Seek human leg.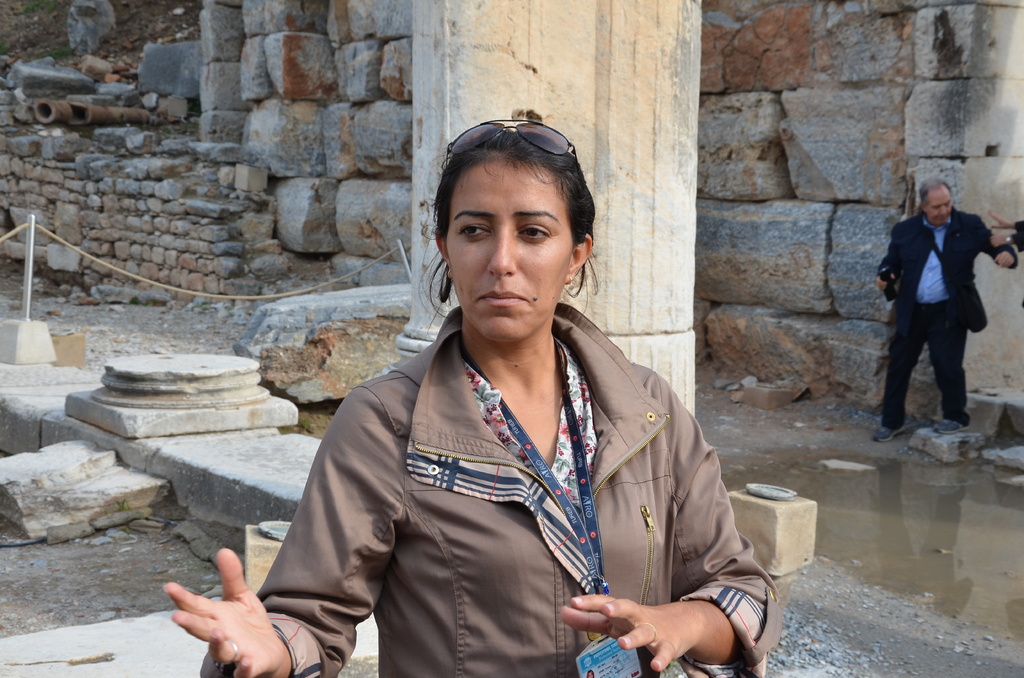
locate(927, 303, 972, 433).
